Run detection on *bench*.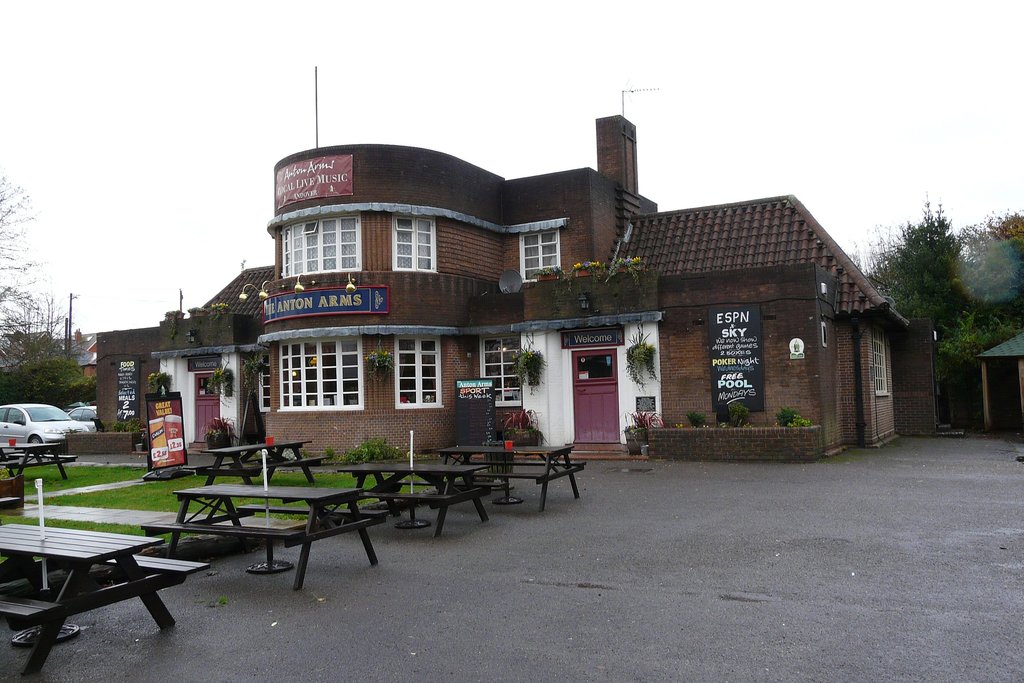
Result: bbox=(168, 448, 378, 589).
